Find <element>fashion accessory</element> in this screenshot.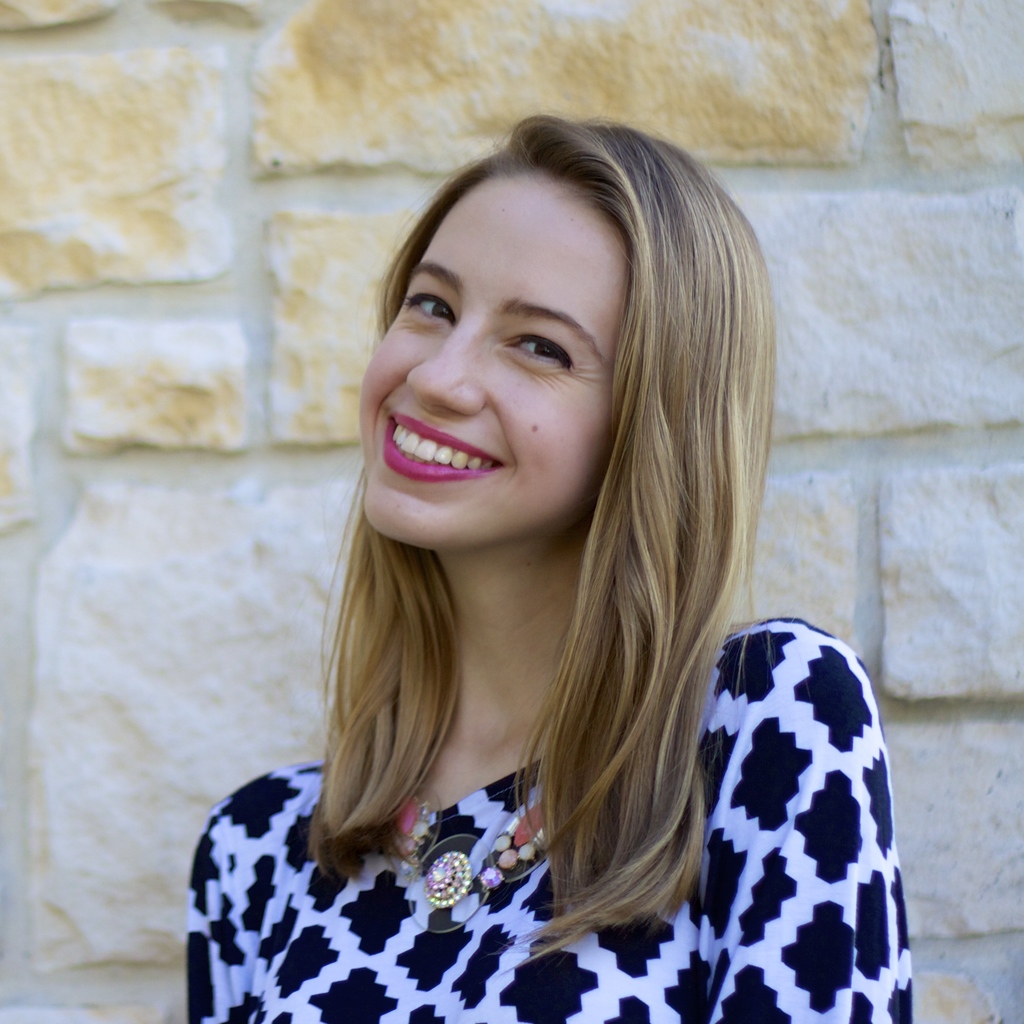
The bounding box for <element>fashion accessory</element> is (382, 783, 550, 929).
